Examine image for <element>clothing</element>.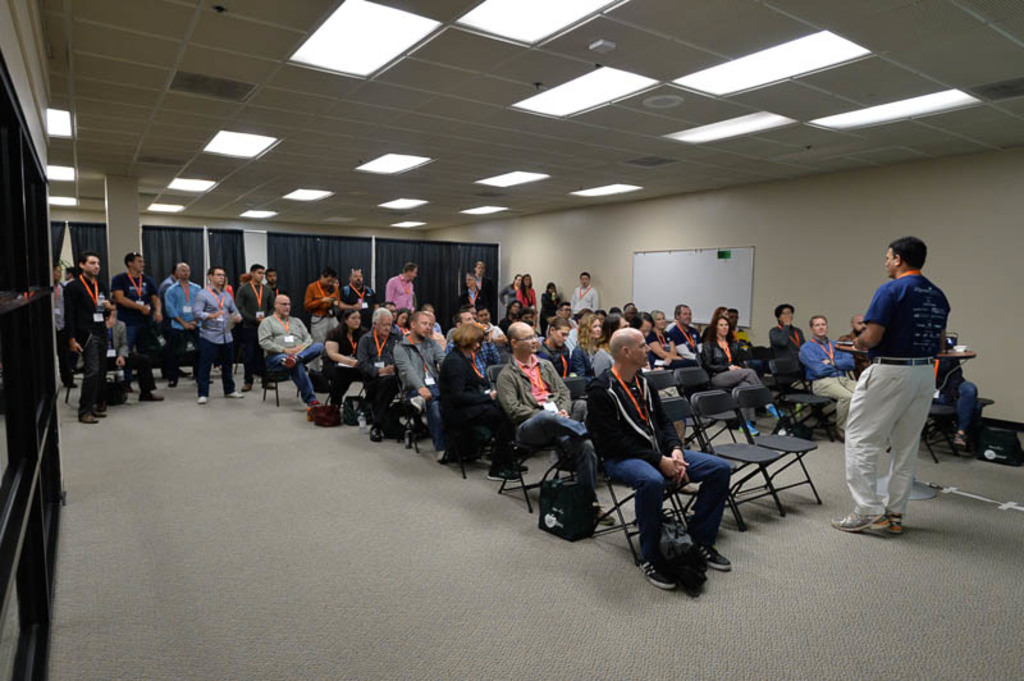
Examination result: [x1=931, y1=344, x2=984, y2=435].
